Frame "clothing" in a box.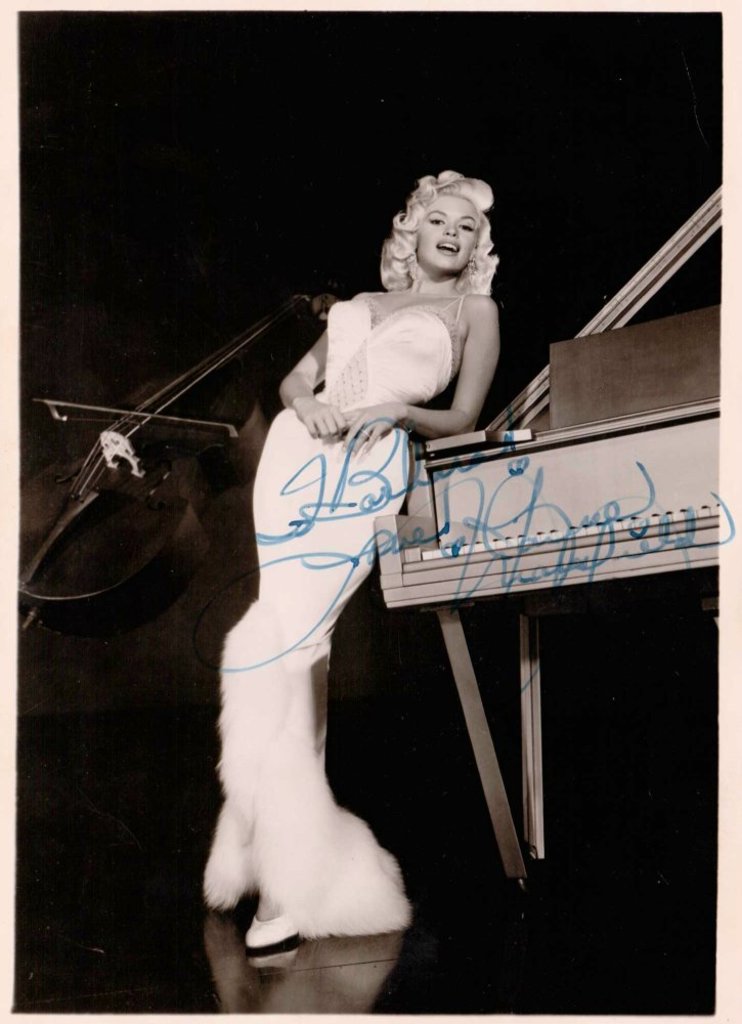
region(202, 298, 455, 943).
